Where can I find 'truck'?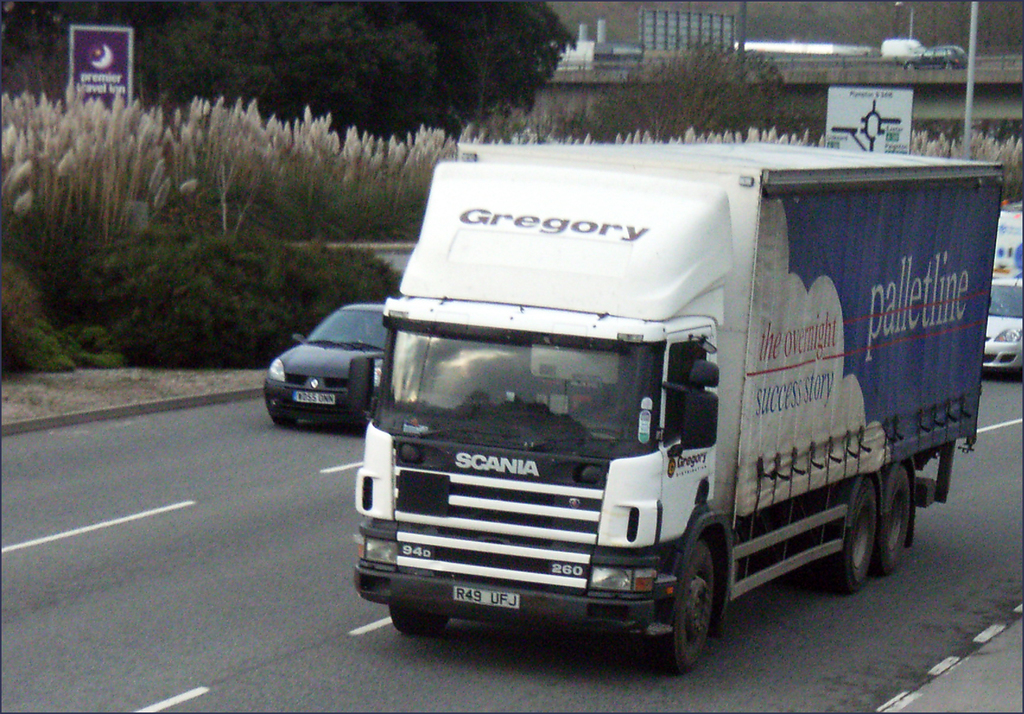
You can find it at (left=315, top=108, right=981, bottom=676).
